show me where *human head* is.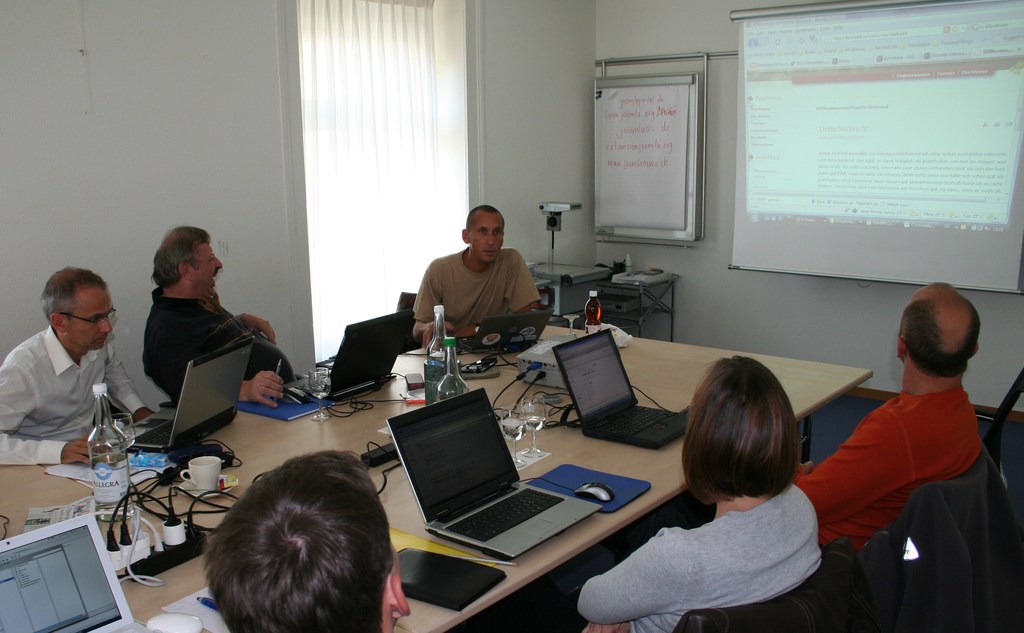
*human head* is at bbox=[38, 269, 114, 355].
